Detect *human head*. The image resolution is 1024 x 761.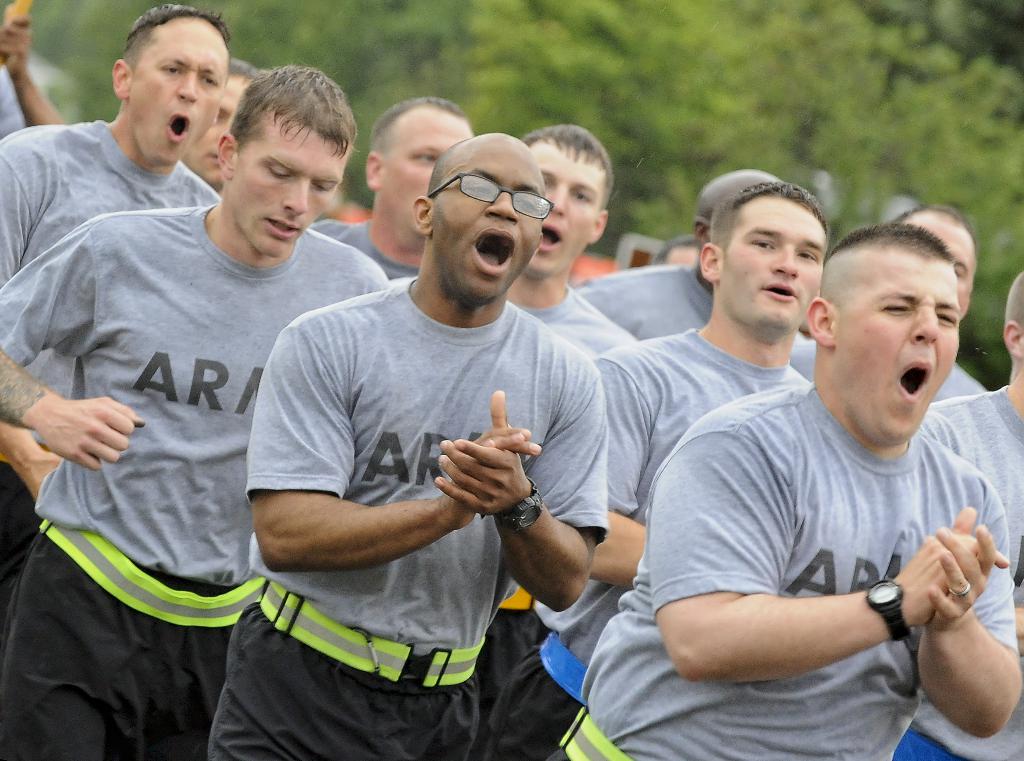
box=[362, 95, 472, 256].
